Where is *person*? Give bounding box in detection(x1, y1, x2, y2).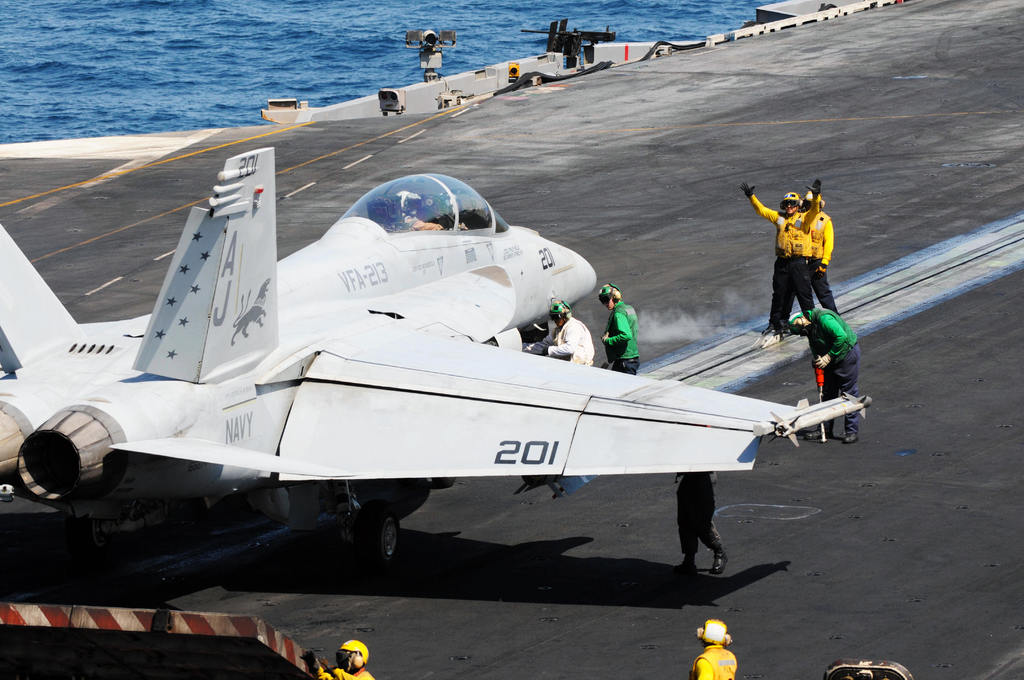
detection(790, 308, 856, 452).
